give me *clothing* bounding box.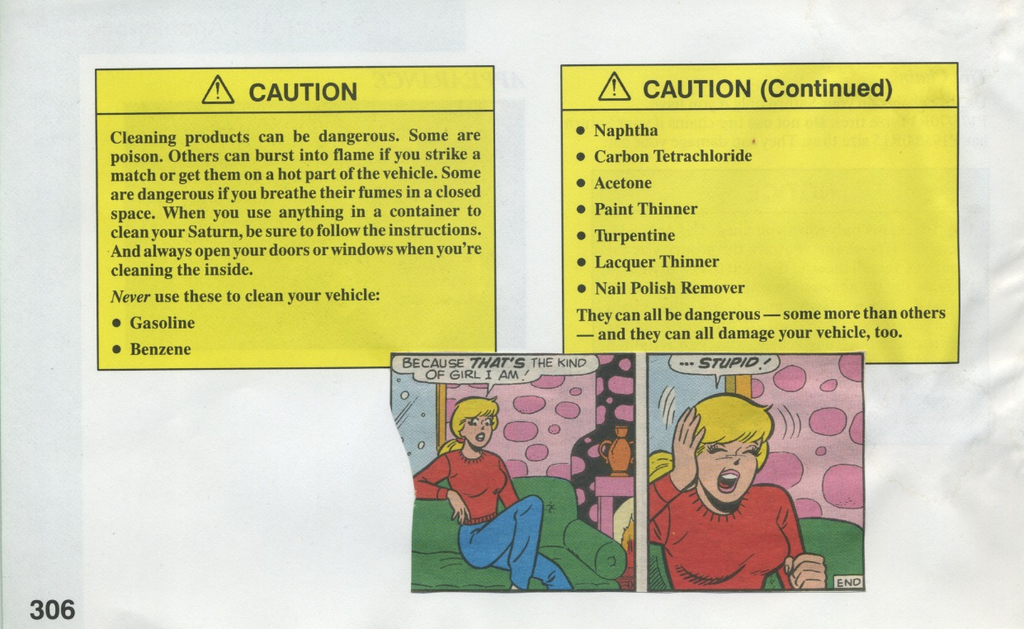
413 449 573 592.
